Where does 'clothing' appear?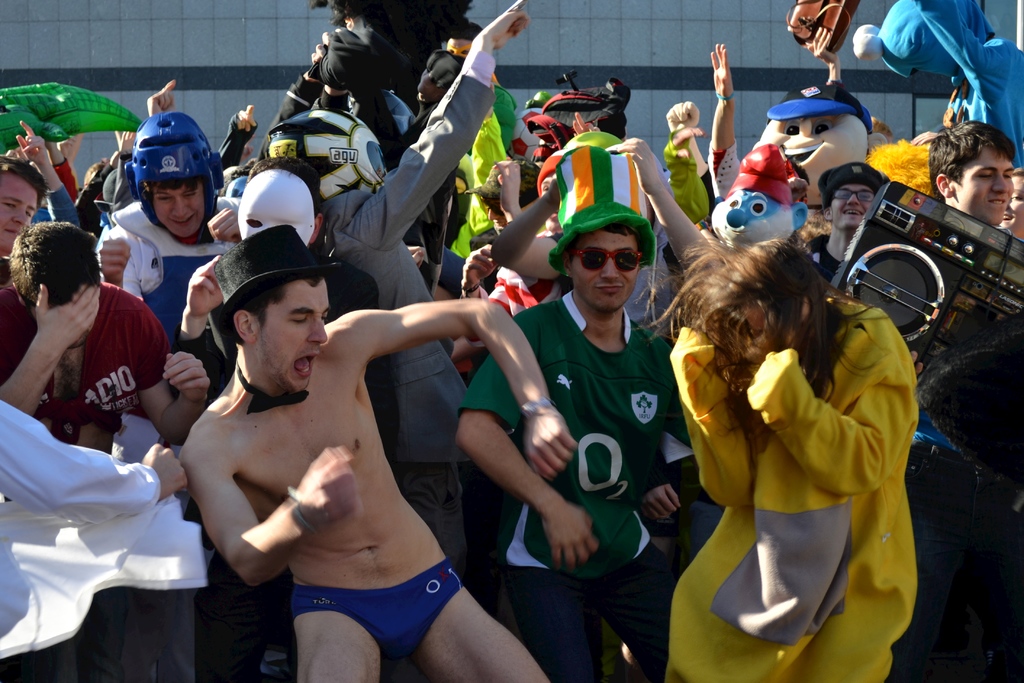
Appears at select_region(457, 293, 698, 682).
